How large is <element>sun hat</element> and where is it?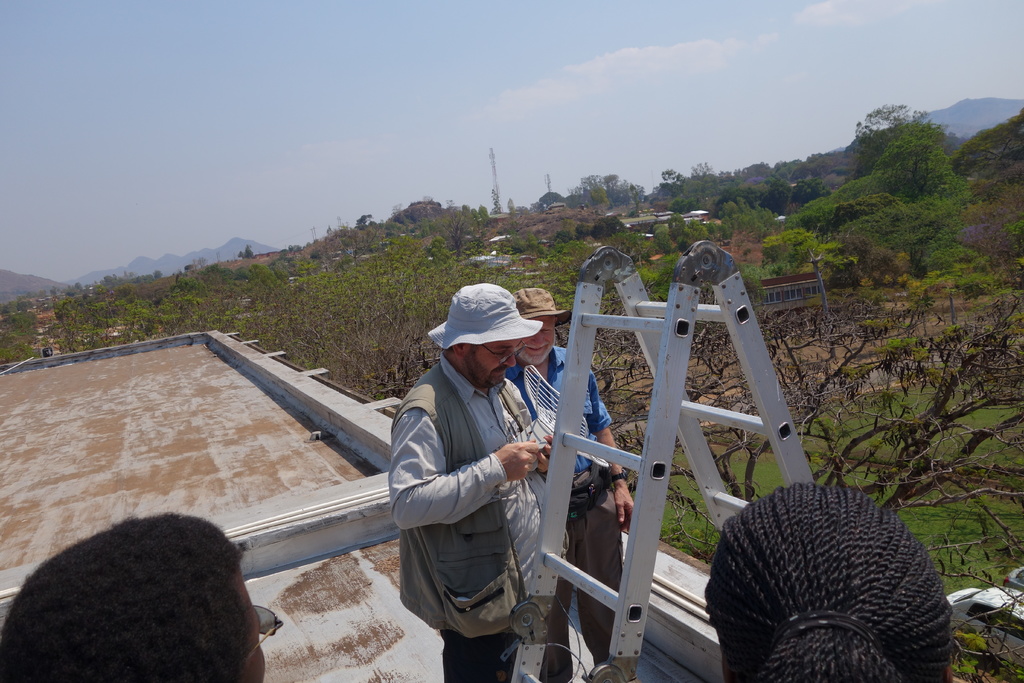
Bounding box: (left=511, top=278, right=575, bottom=333).
